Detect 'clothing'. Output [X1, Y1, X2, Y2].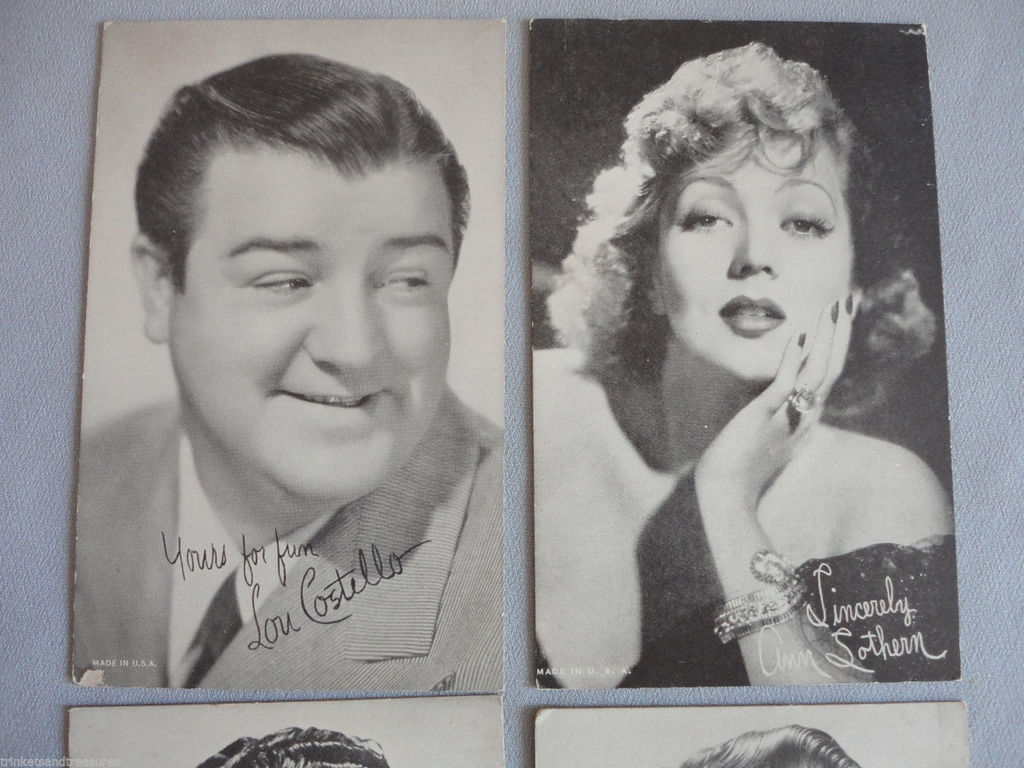
[613, 533, 965, 684].
